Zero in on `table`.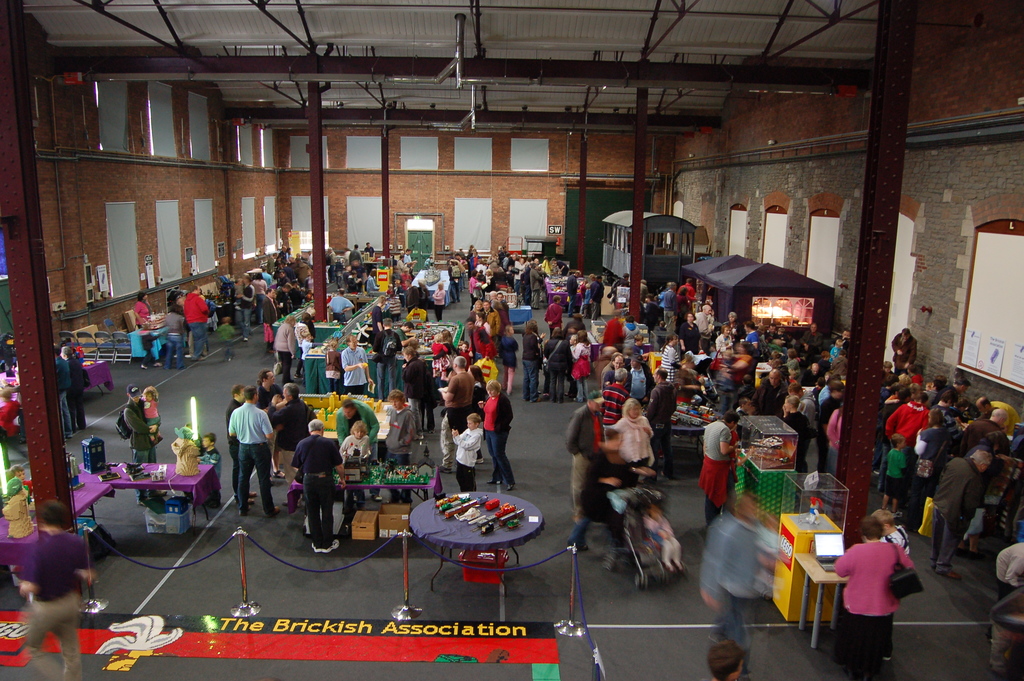
Zeroed in: (left=409, top=489, right=543, bottom=621).
